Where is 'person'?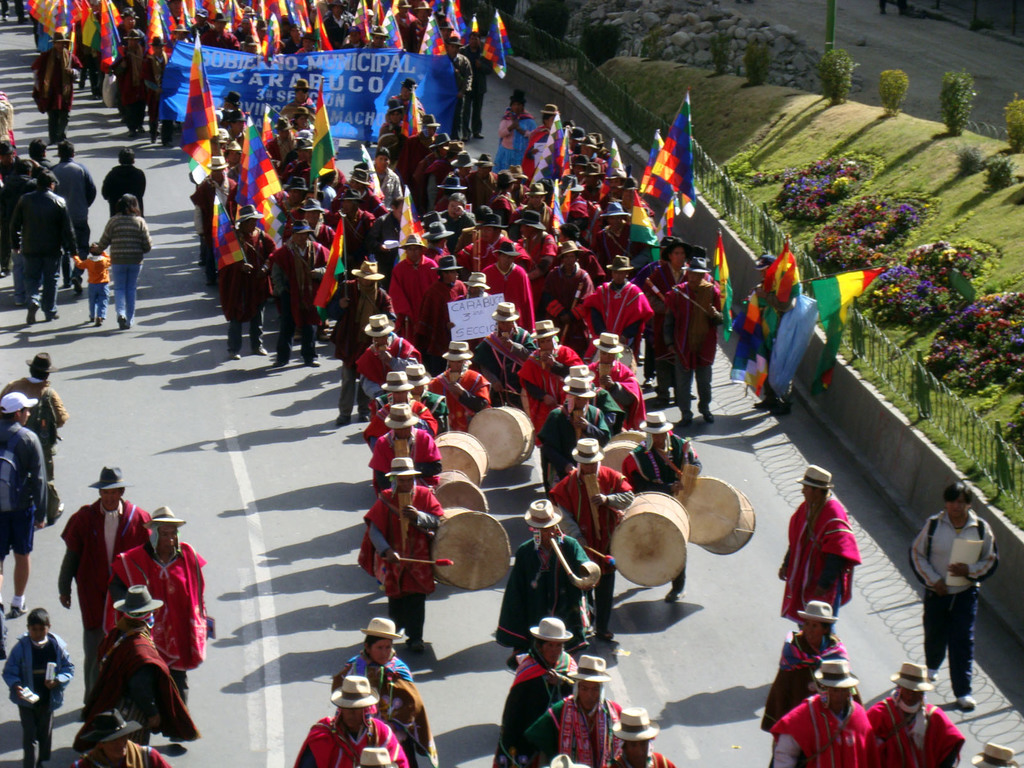
921,480,1004,712.
